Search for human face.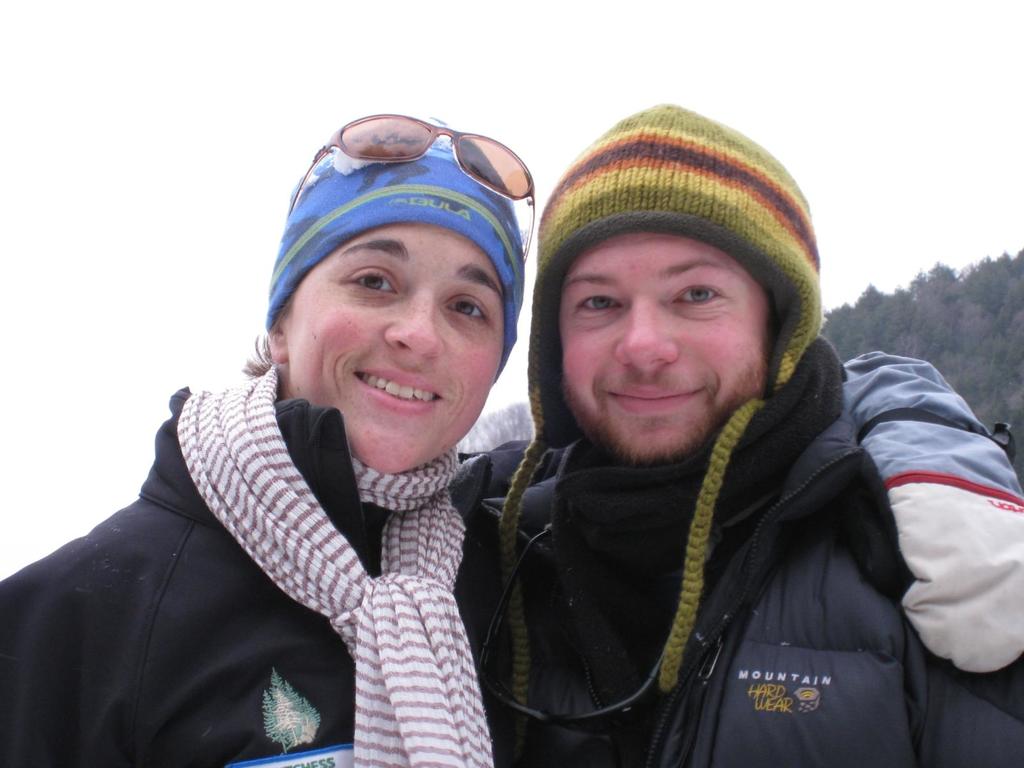
Found at (x1=557, y1=234, x2=766, y2=472).
